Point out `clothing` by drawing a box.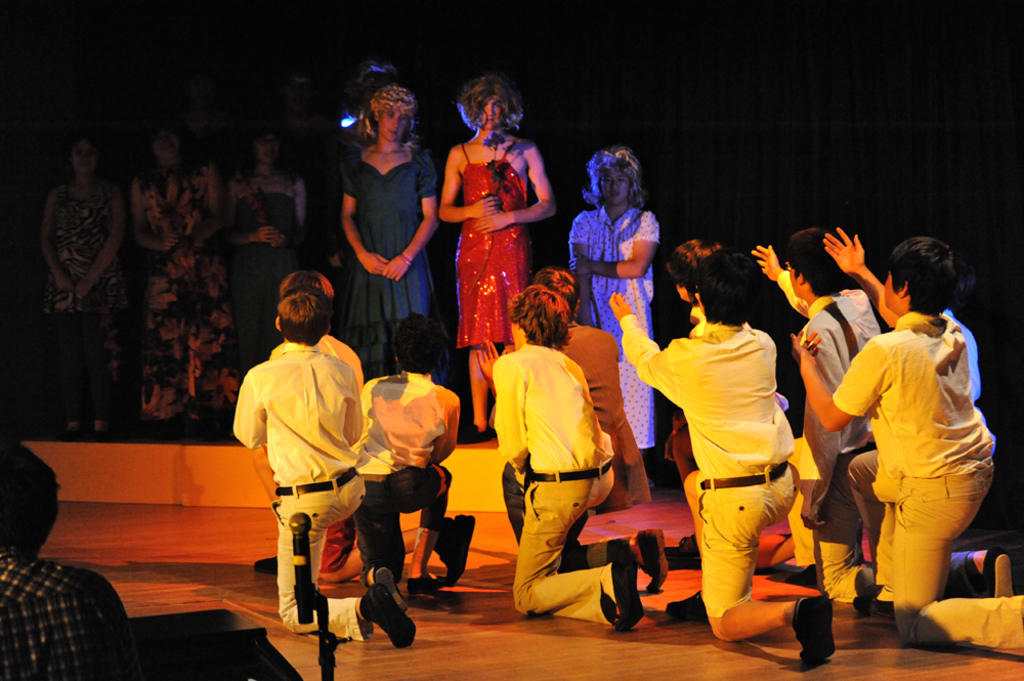
box(139, 168, 222, 413).
